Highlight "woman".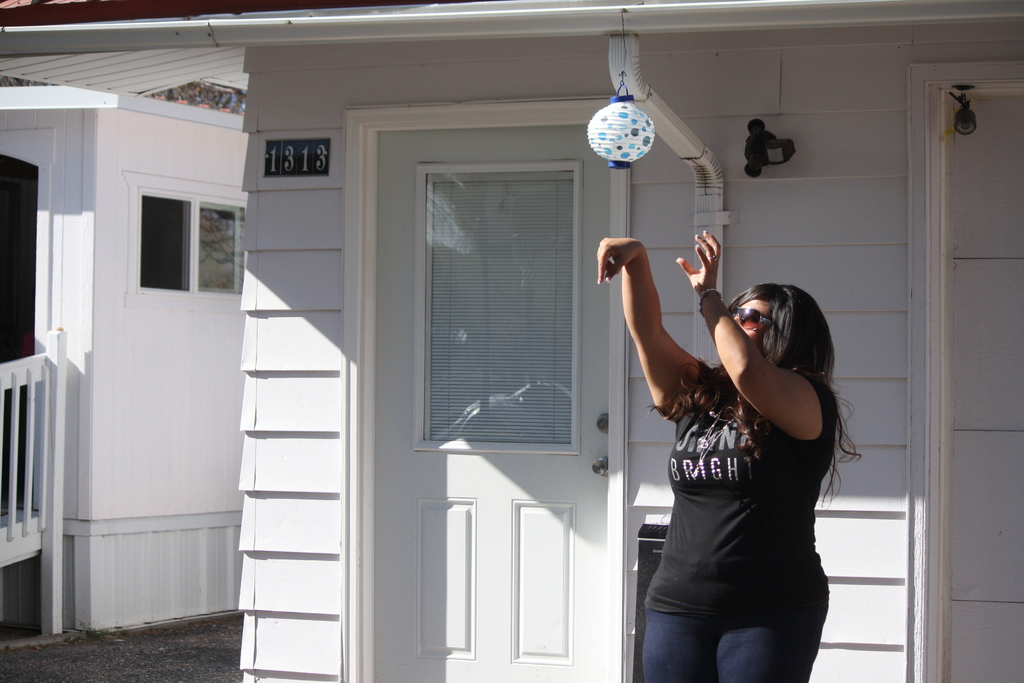
Highlighted region: locate(627, 229, 861, 662).
